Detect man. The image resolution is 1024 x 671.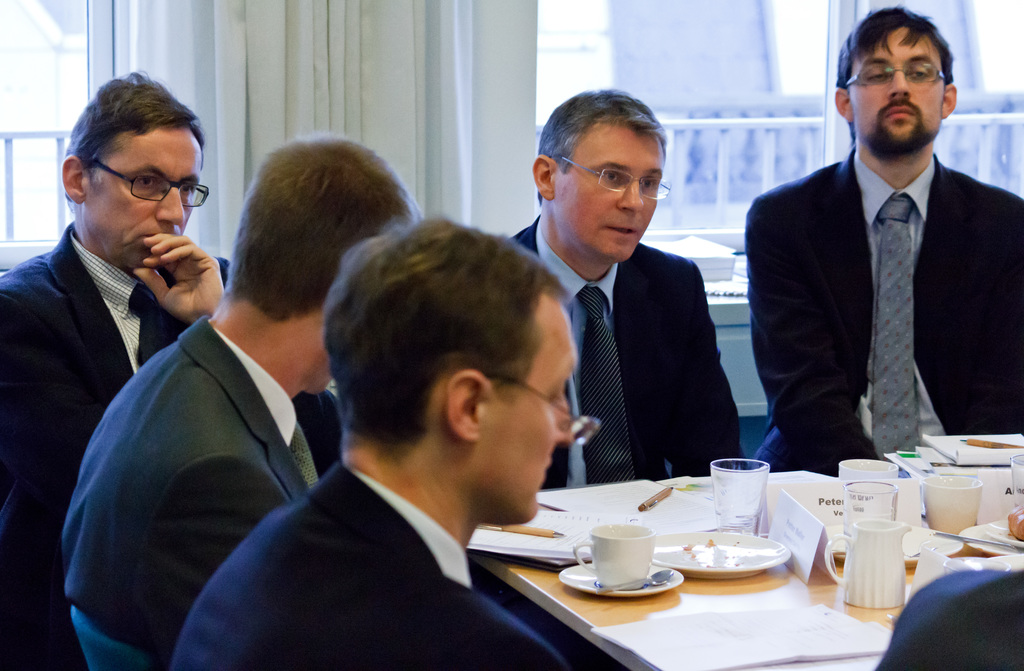
x1=742, y1=24, x2=1008, y2=499.
